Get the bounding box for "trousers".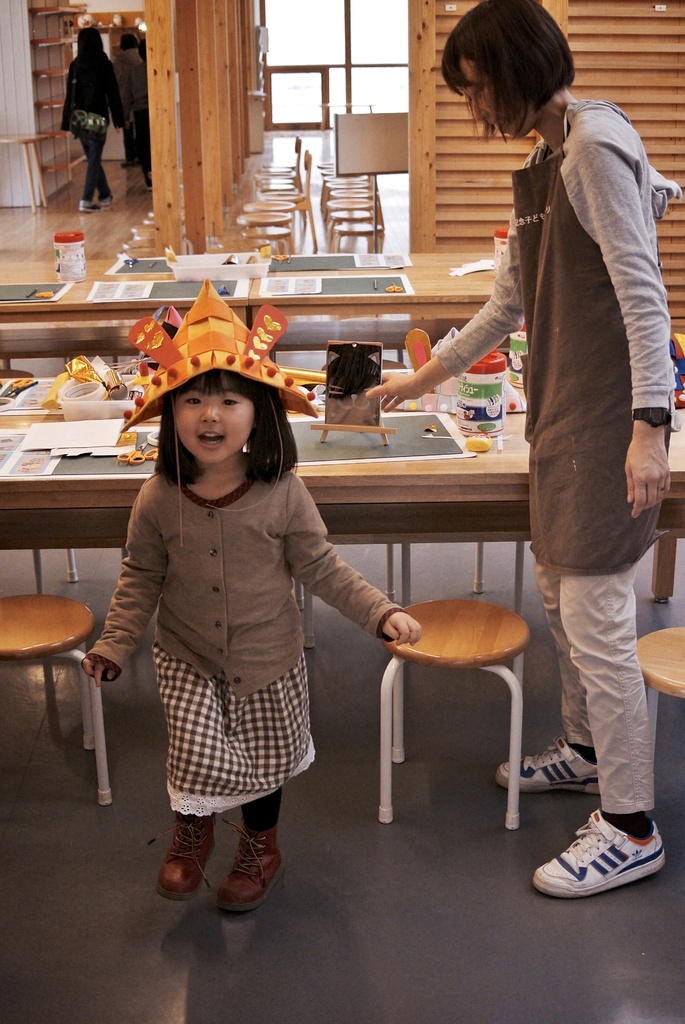
BBox(523, 481, 664, 842).
